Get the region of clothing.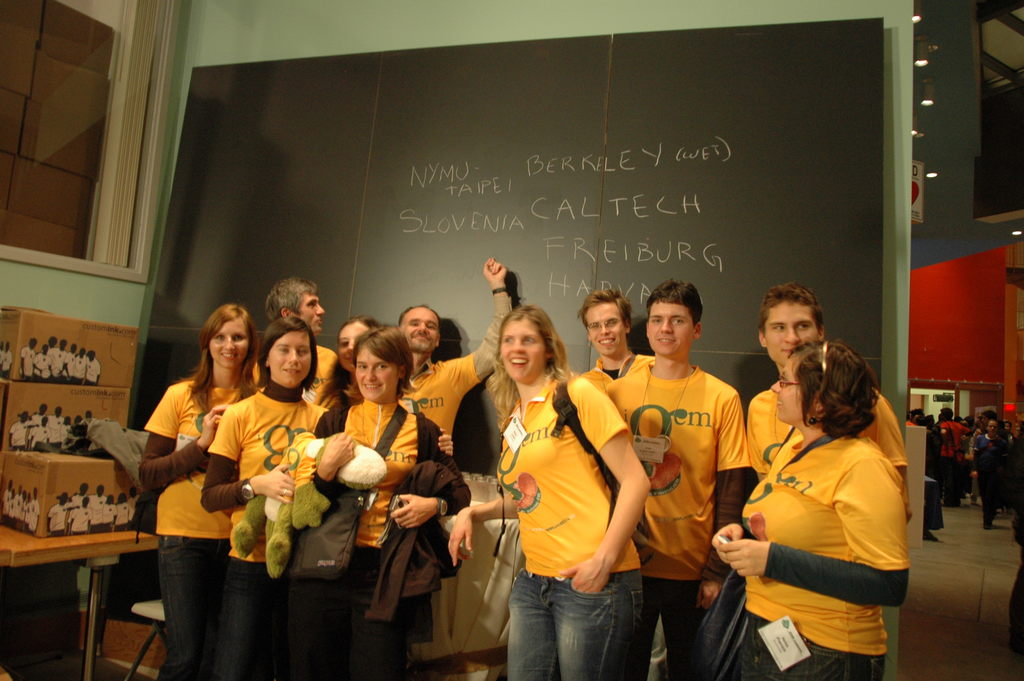
detection(605, 365, 730, 667).
